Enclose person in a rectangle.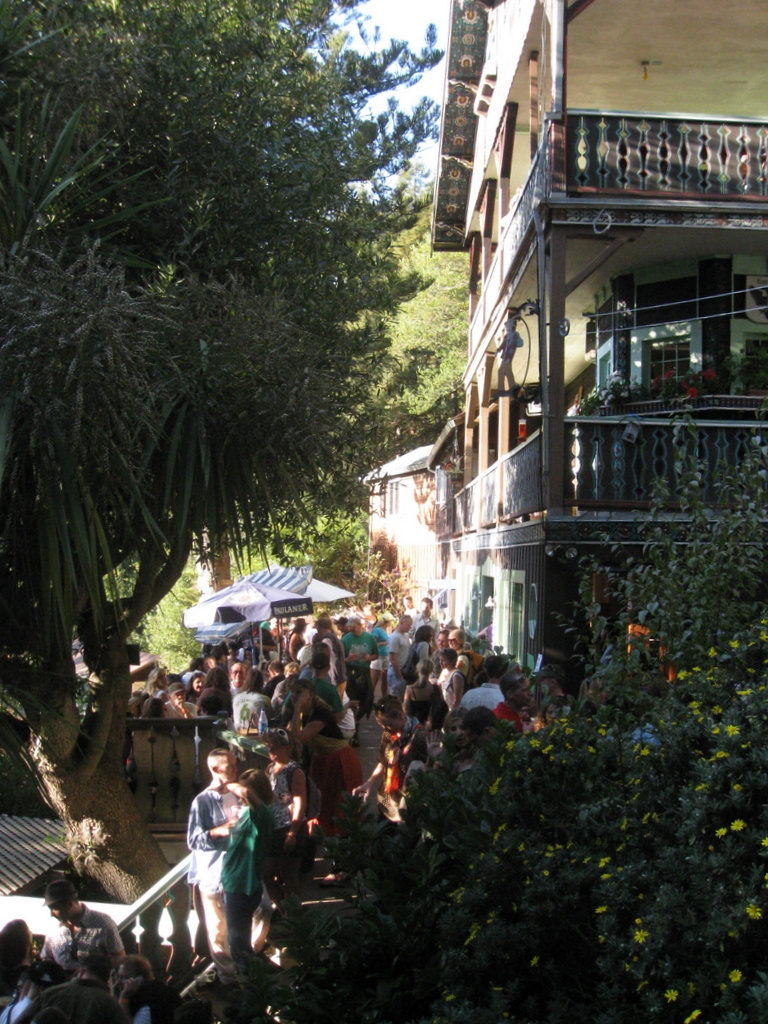
428/705/474/776.
